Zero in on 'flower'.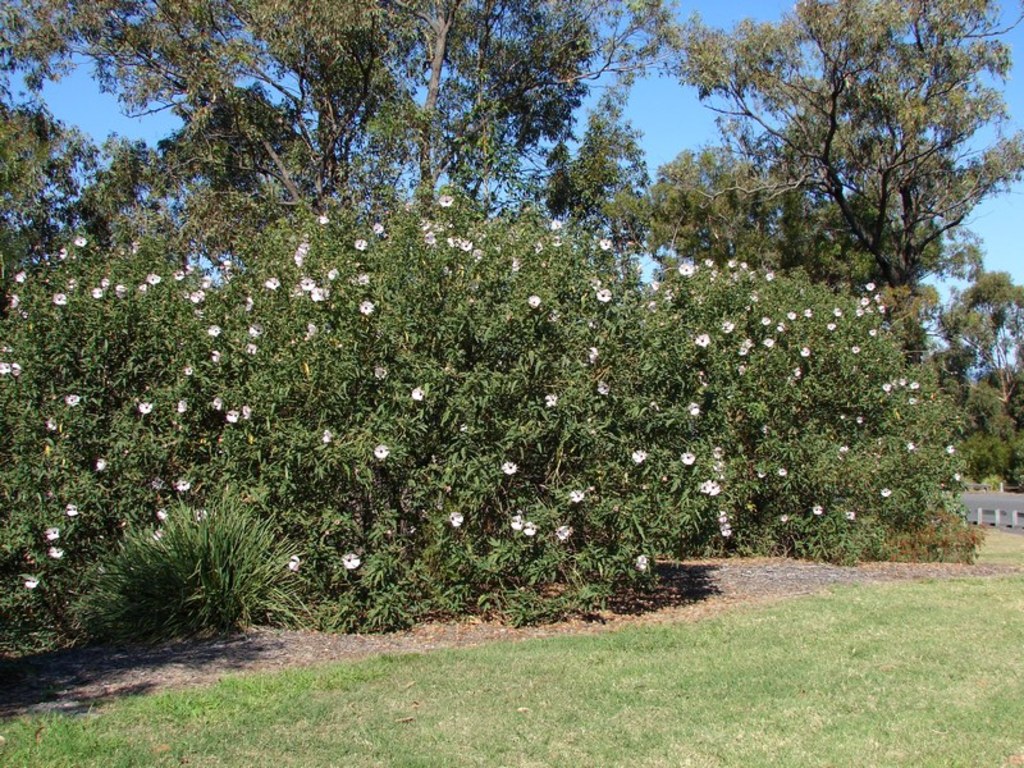
Zeroed in: locate(850, 342, 865, 356).
